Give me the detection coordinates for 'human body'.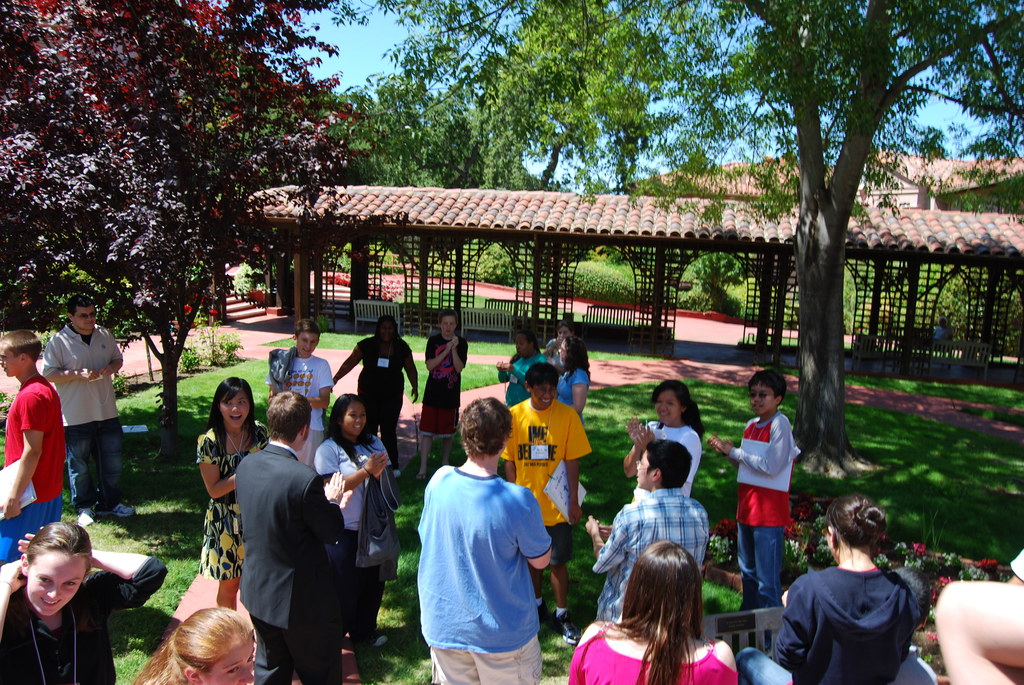
[0,510,172,684].
